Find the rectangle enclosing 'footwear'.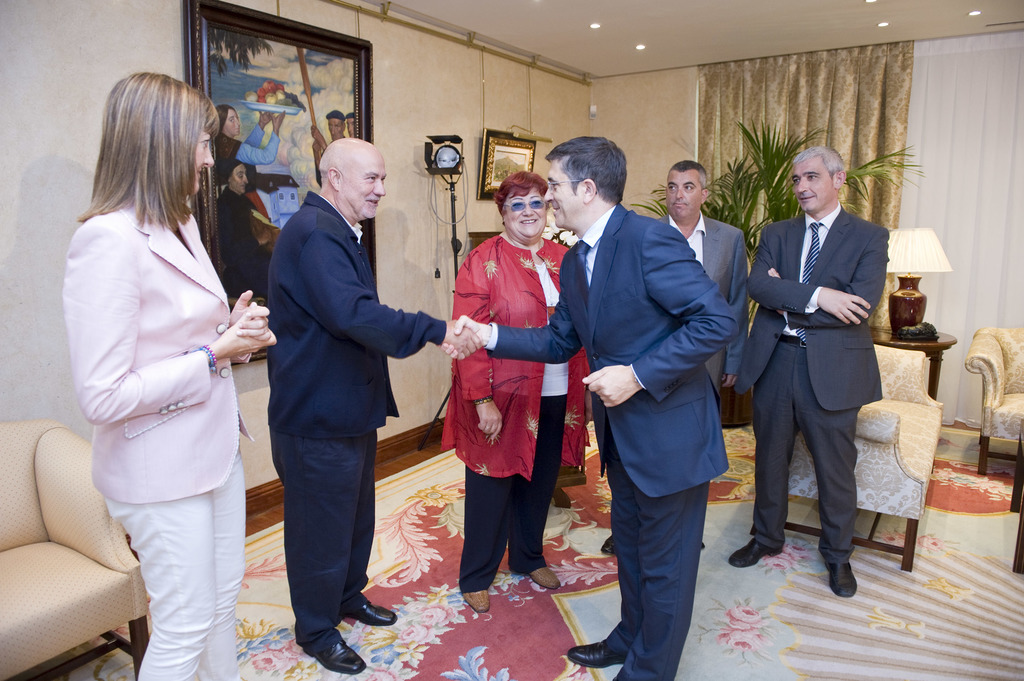
left=598, top=532, right=617, bottom=558.
